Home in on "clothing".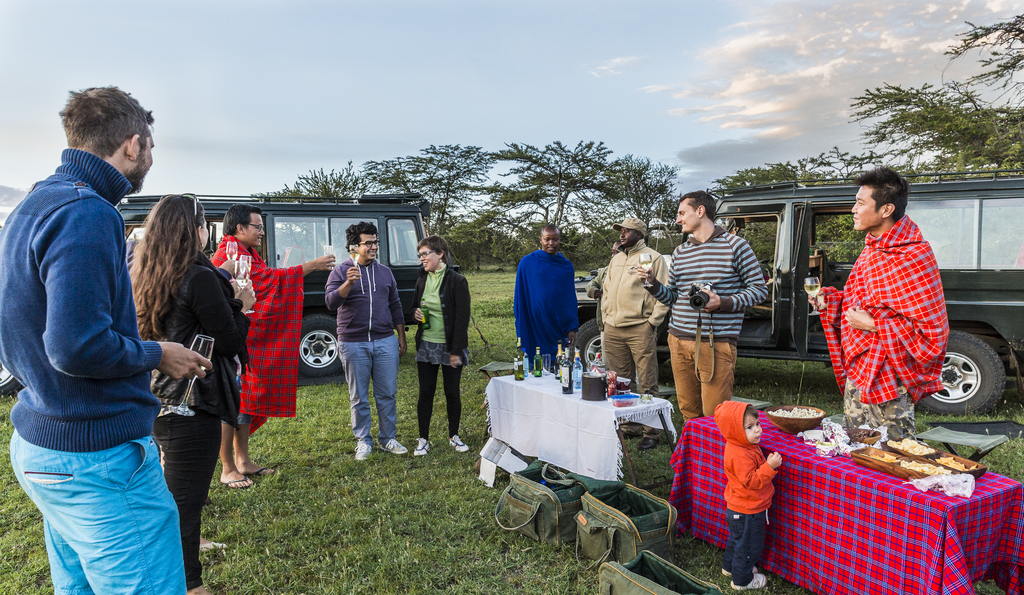
Homed in at 830:203:949:409.
